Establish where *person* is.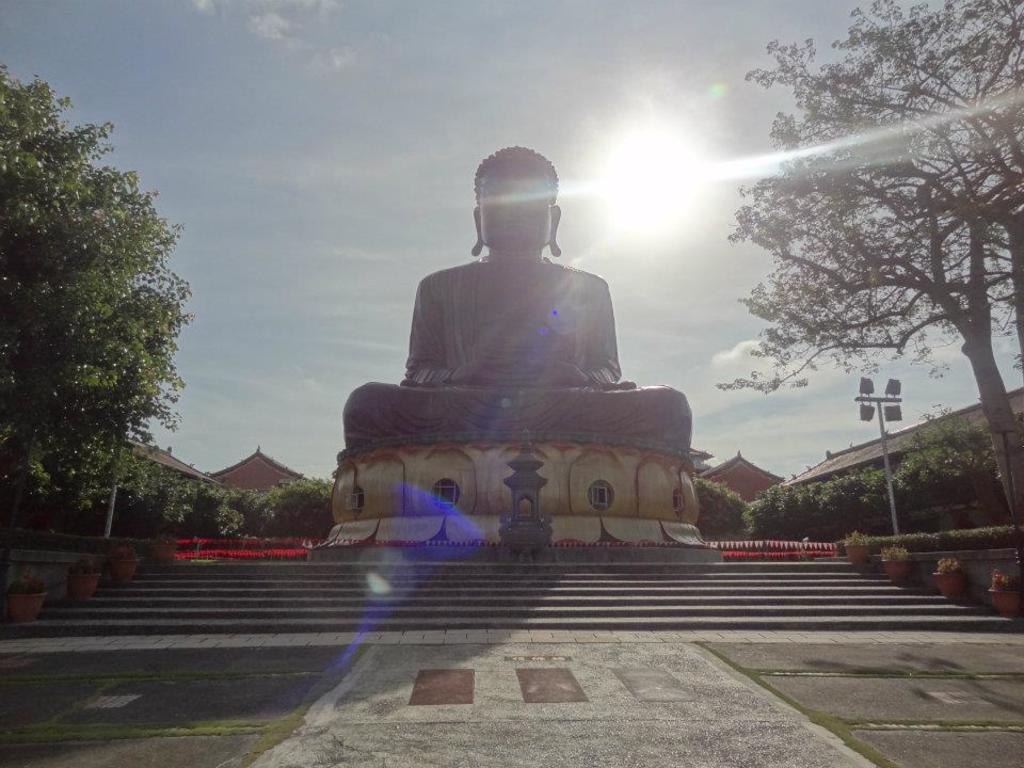
Established at <bbox>341, 144, 692, 453</bbox>.
